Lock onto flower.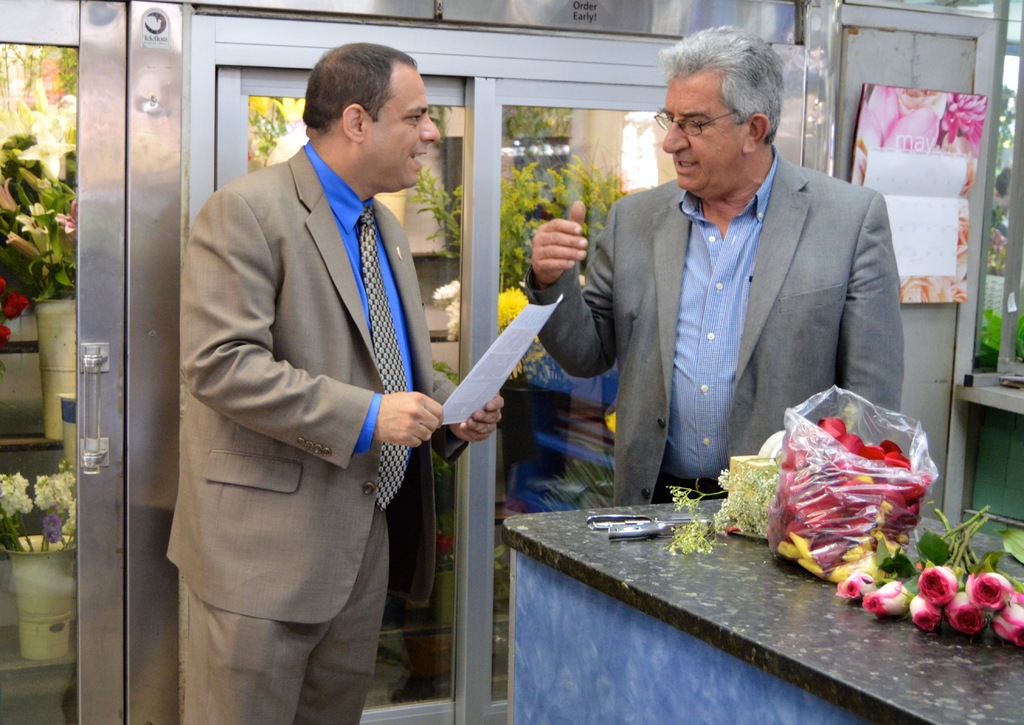
Locked: detection(611, 414, 614, 436).
